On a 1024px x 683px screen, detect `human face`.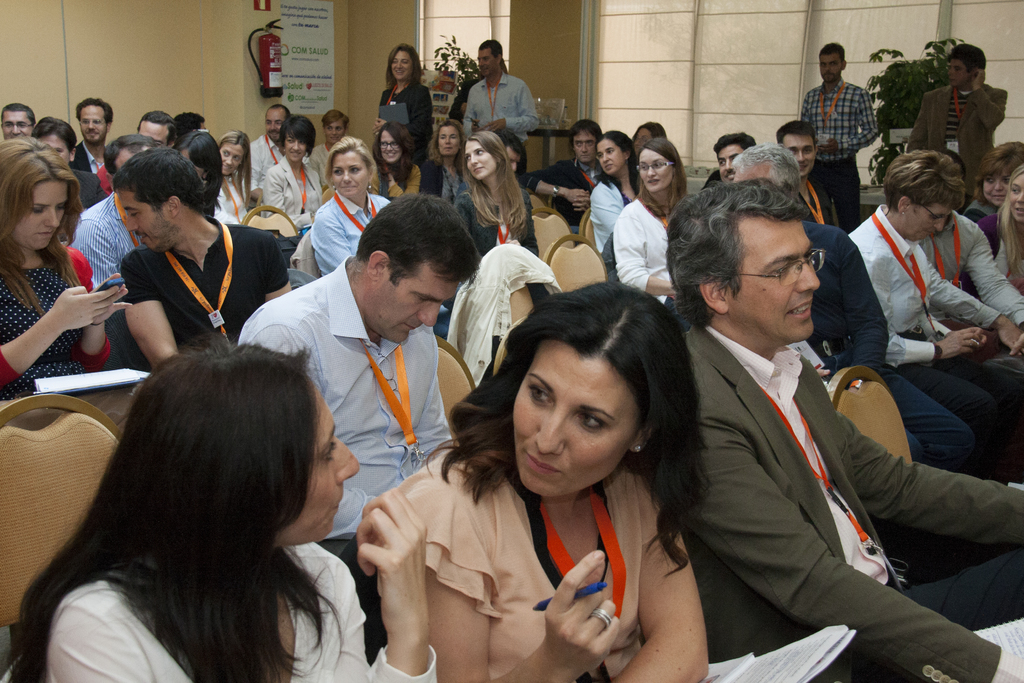
Rect(906, 204, 950, 242).
